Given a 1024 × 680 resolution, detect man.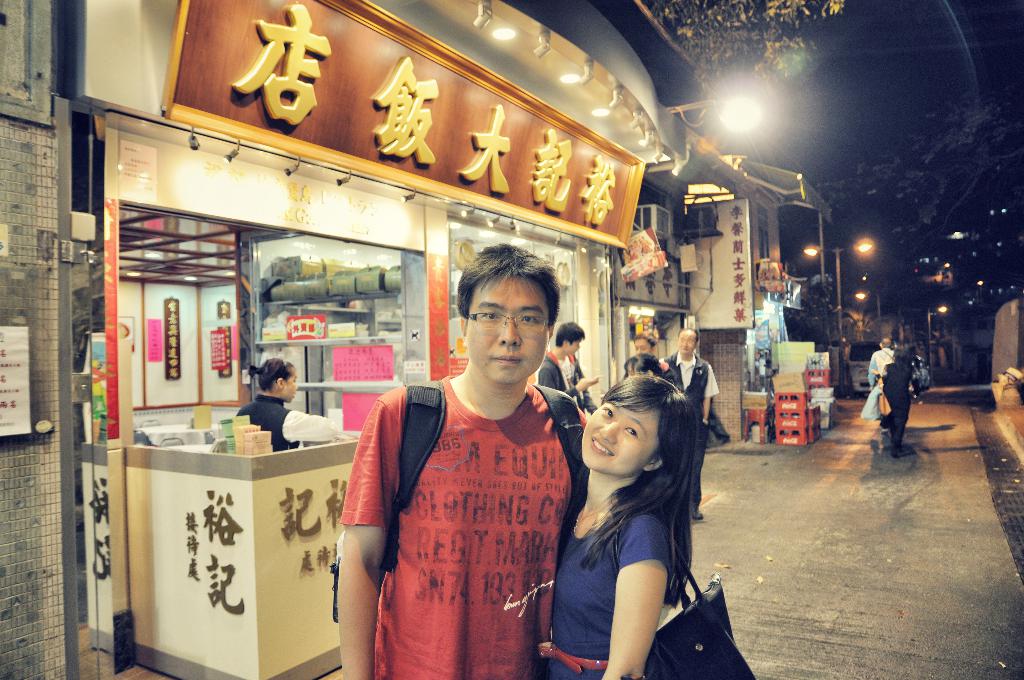
detection(867, 336, 895, 435).
